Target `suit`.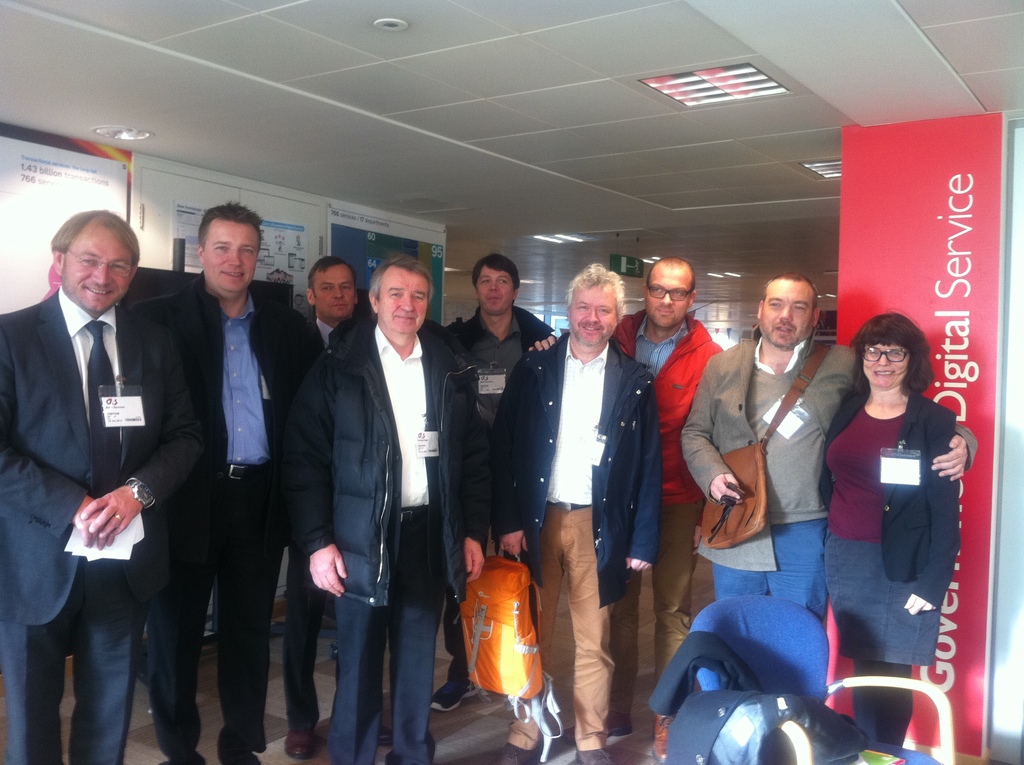
Target region: <region>133, 271, 312, 759</region>.
